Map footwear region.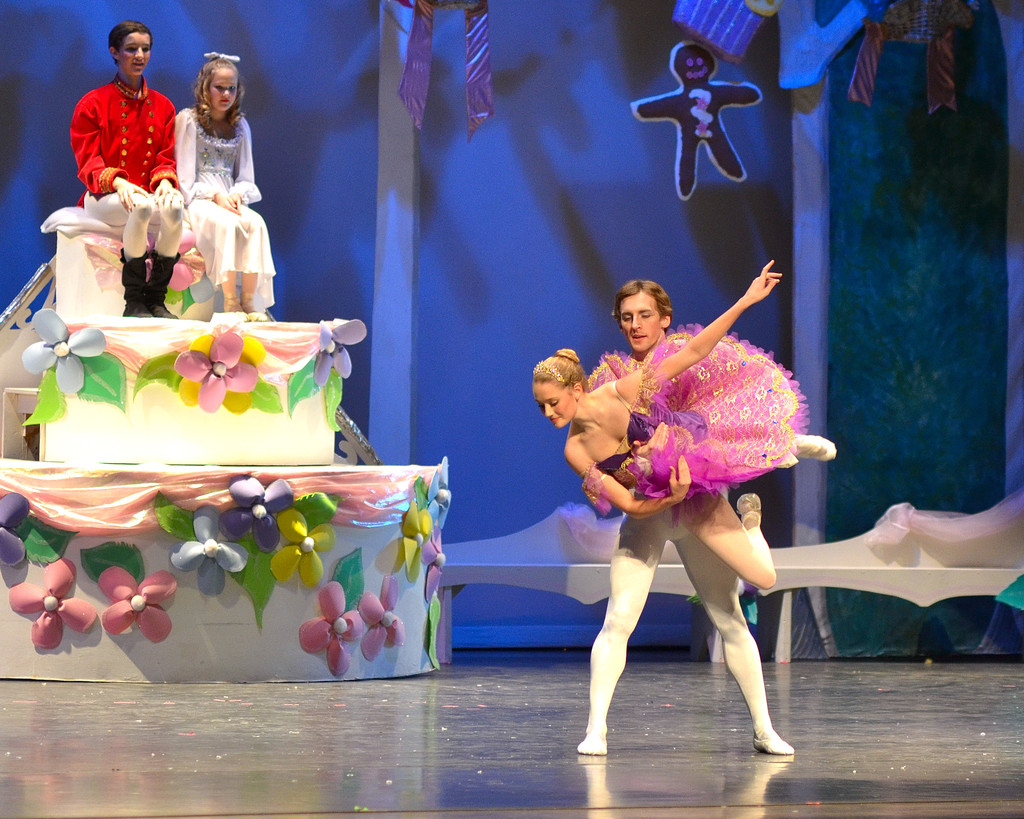
Mapped to box=[734, 492, 760, 529].
